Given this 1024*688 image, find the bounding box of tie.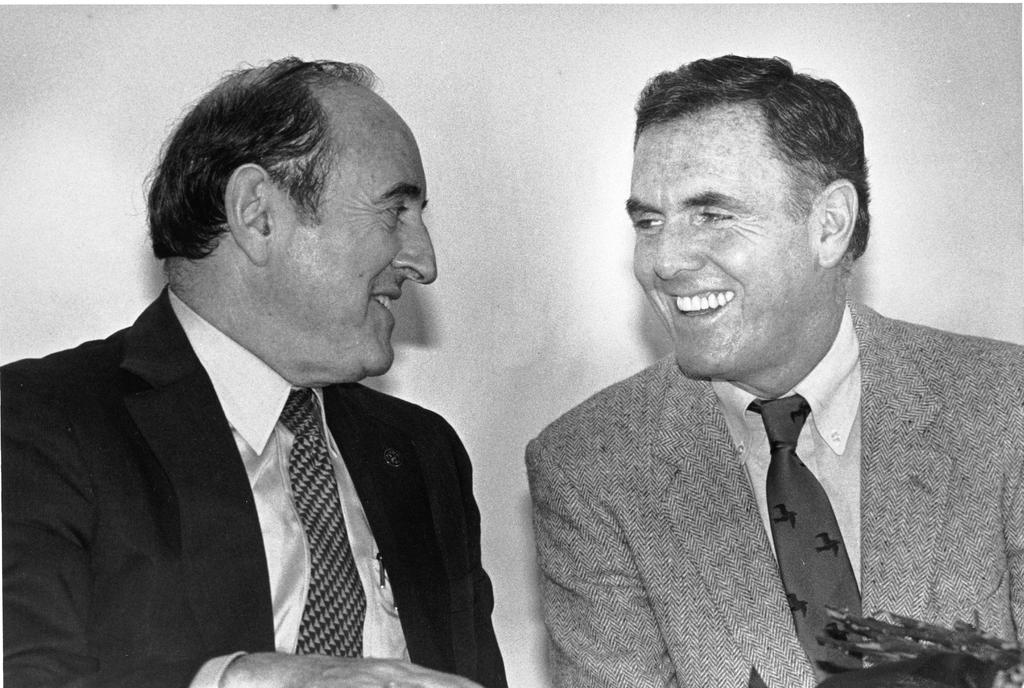
748:388:868:685.
